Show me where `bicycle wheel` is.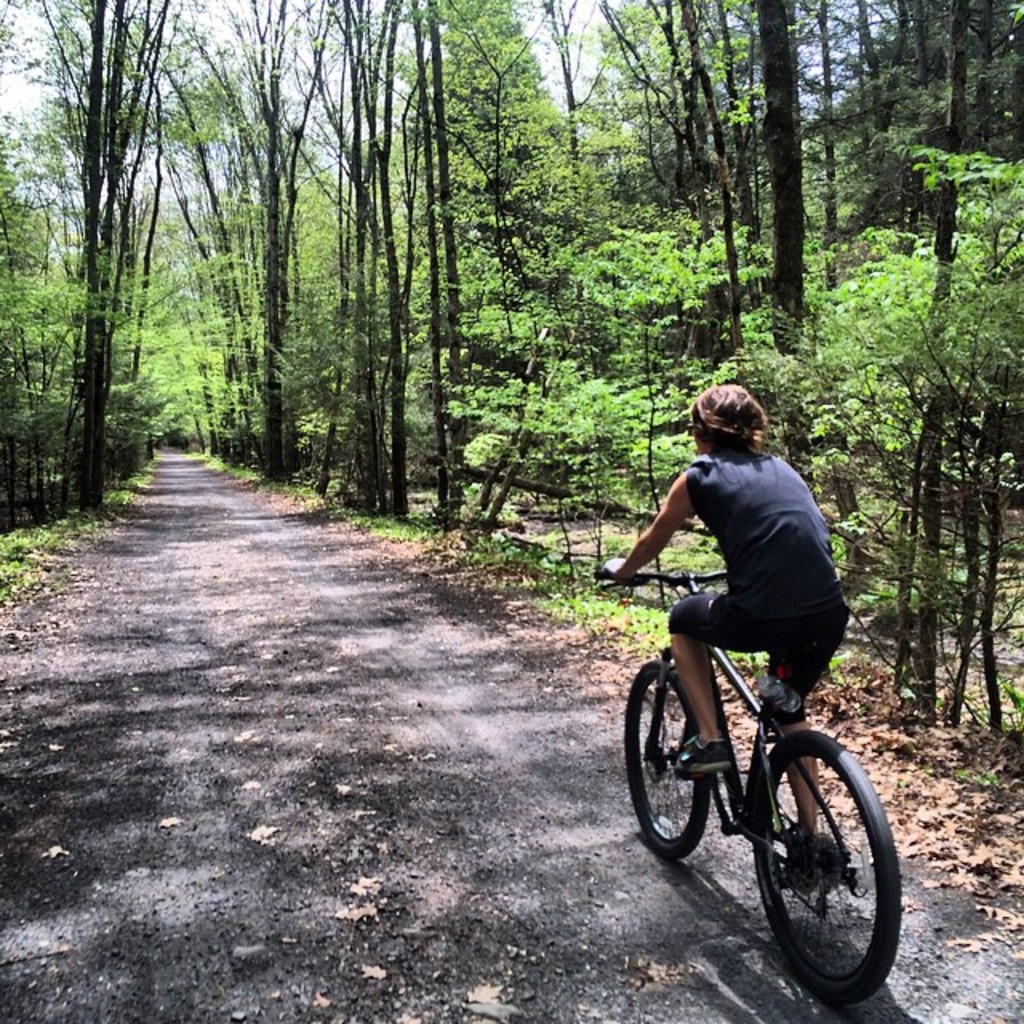
`bicycle wheel` is at [738,722,902,1006].
